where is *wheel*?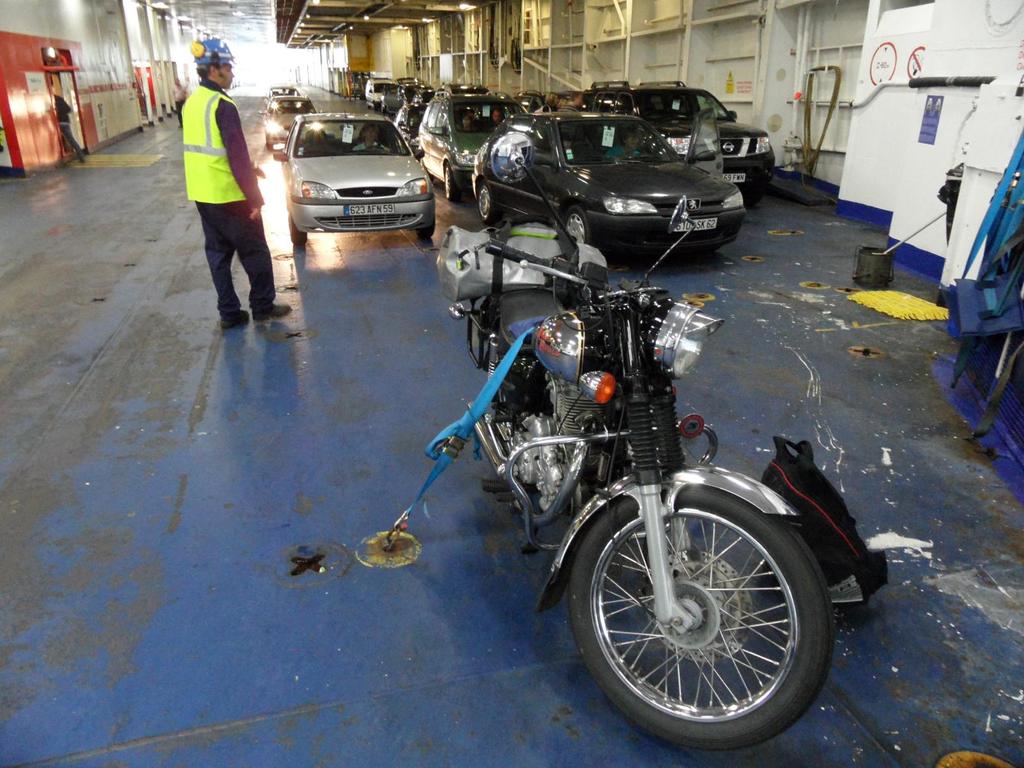
[left=570, top=489, right=833, bottom=752].
